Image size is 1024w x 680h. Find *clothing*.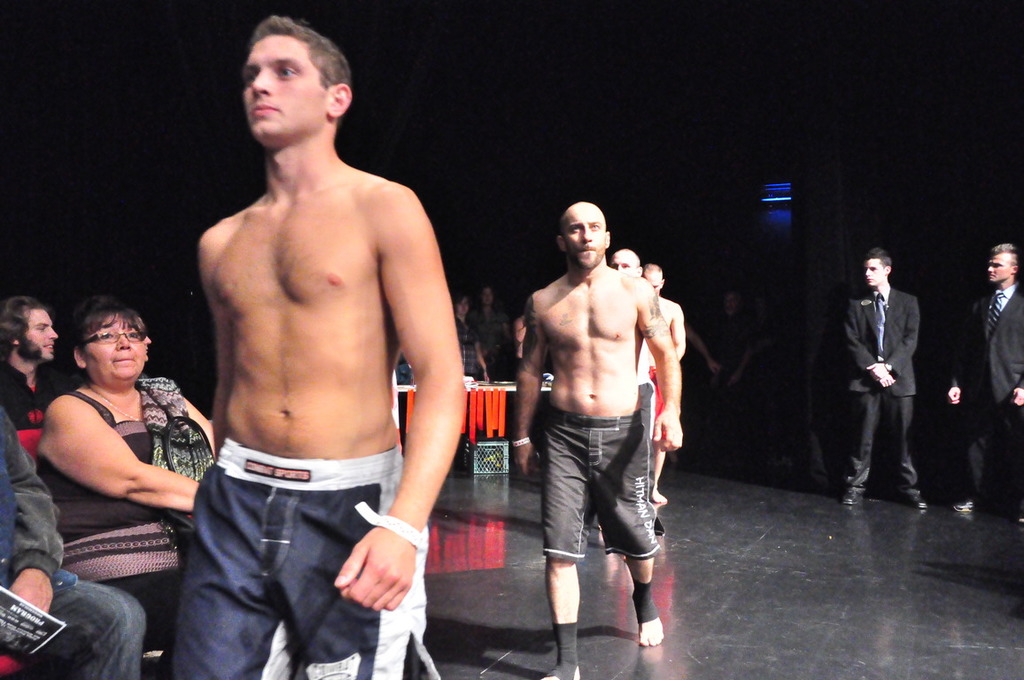
select_region(949, 283, 1017, 414).
